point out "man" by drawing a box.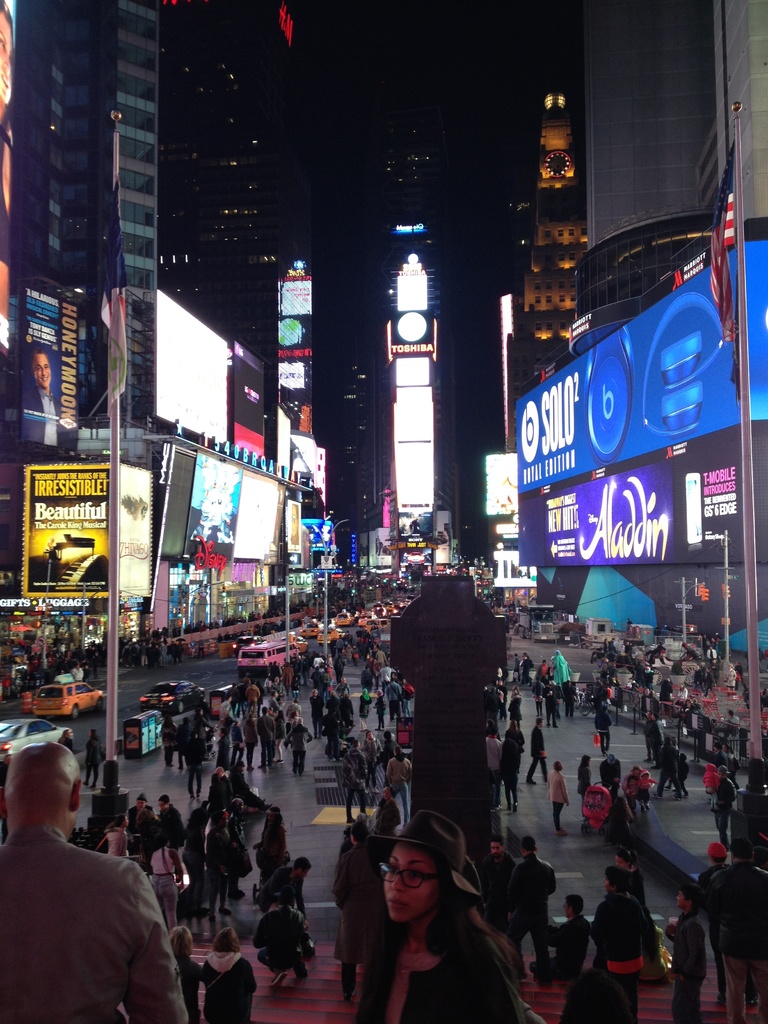
[x1=527, y1=717, x2=548, y2=783].
